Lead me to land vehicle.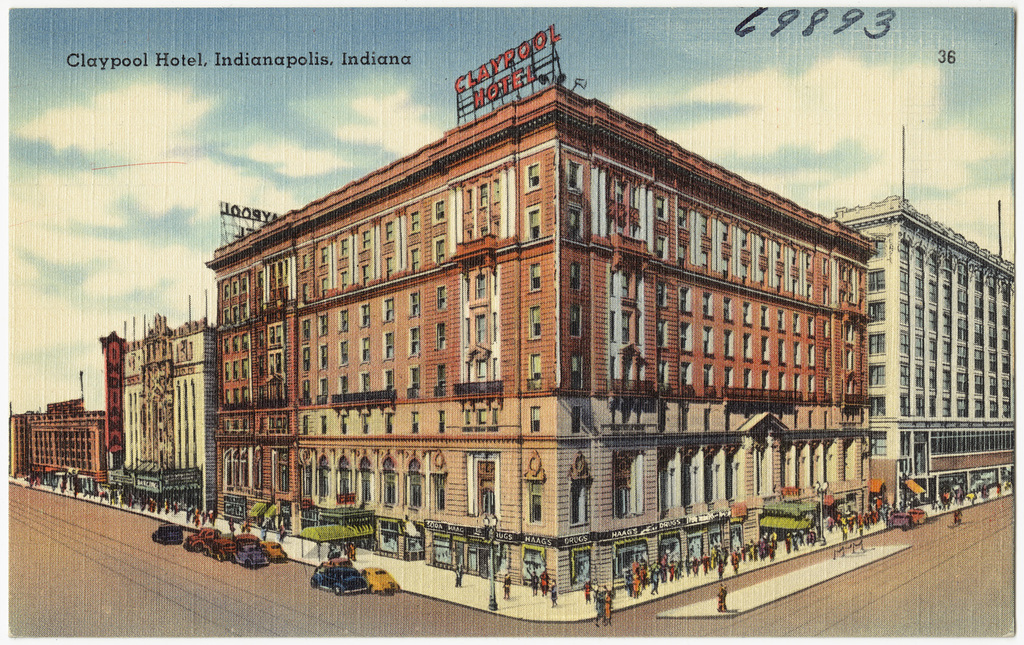
Lead to BBox(360, 567, 400, 597).
